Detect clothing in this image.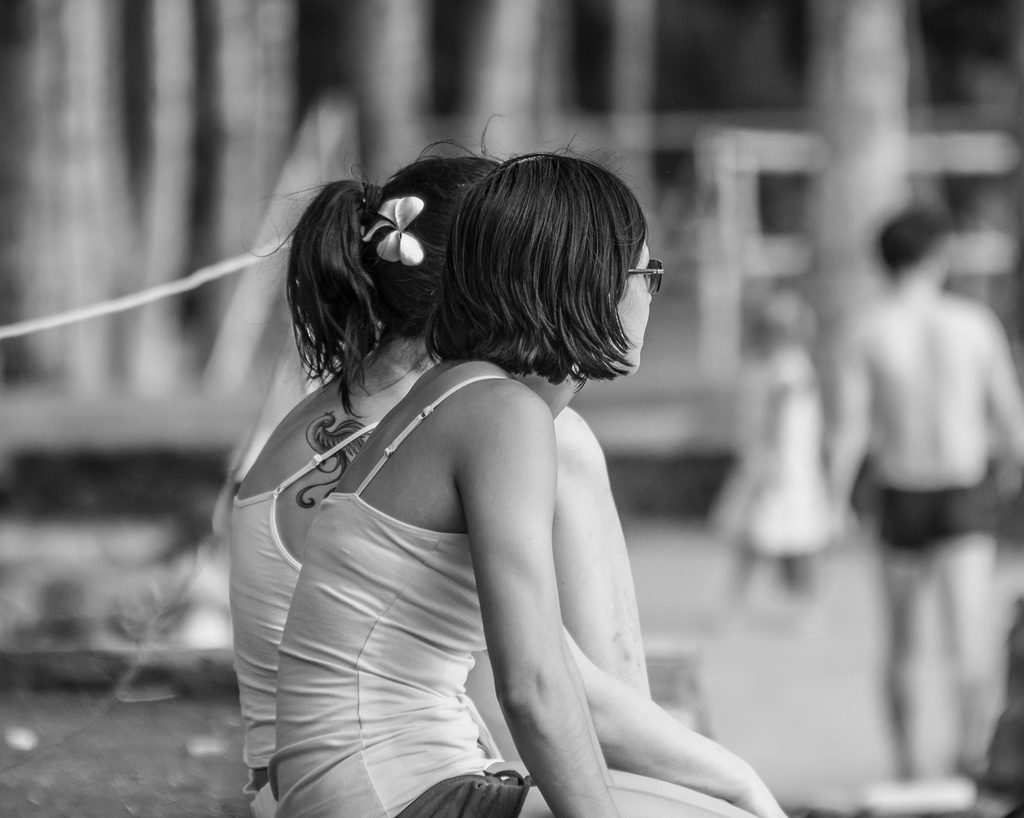
Detection: crop(224, 413, 378, 817).
